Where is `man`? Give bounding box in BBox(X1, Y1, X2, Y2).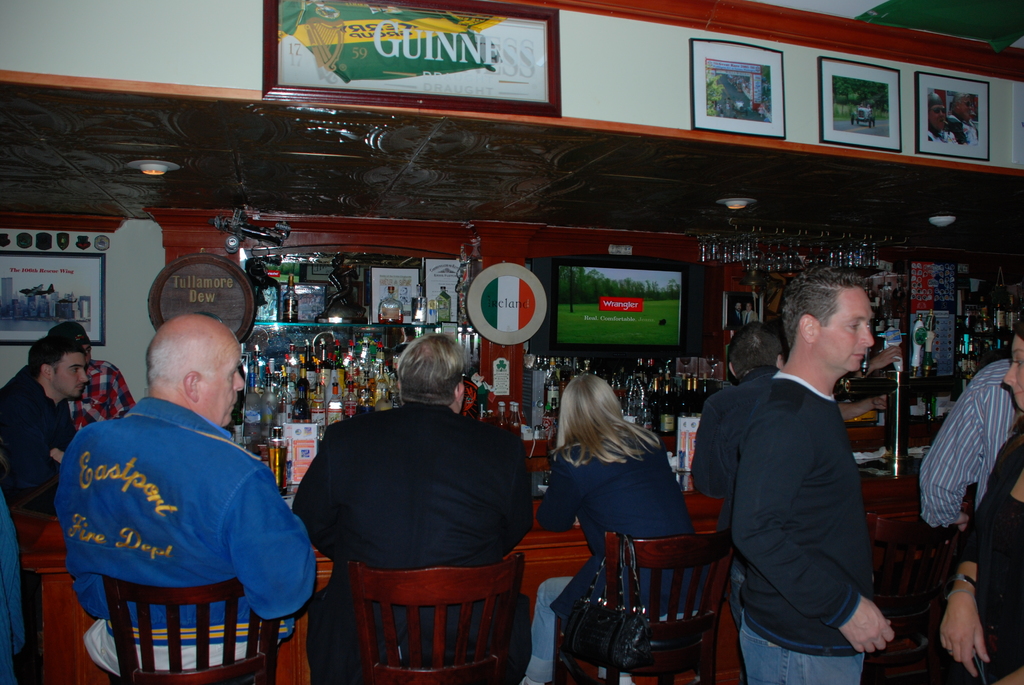
BBox(732, 303, 746, 324).
